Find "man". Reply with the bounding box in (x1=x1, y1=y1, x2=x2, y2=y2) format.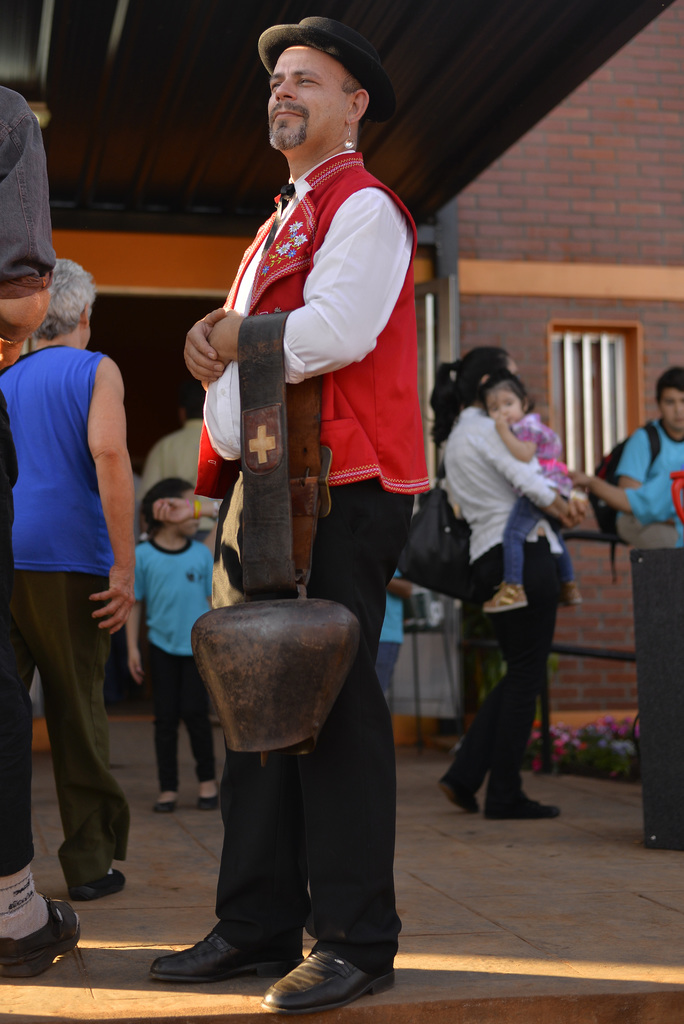
(x1=0, y1=258, x2=134, y2=900).
